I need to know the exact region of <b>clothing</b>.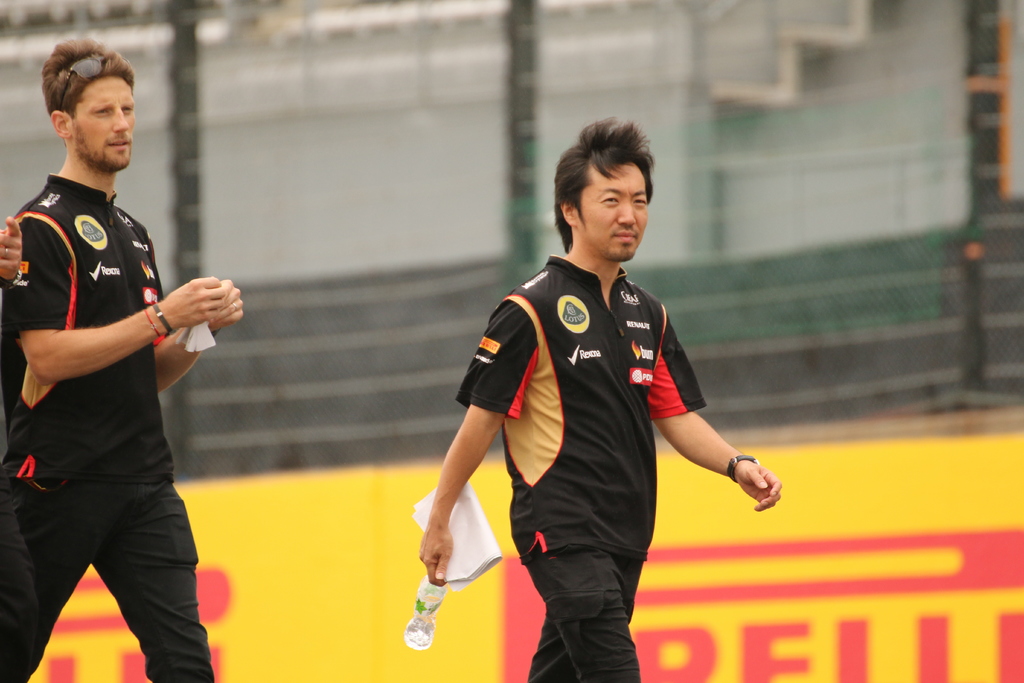
Region: x1=454, y1=249, x2=705, y2=682.
